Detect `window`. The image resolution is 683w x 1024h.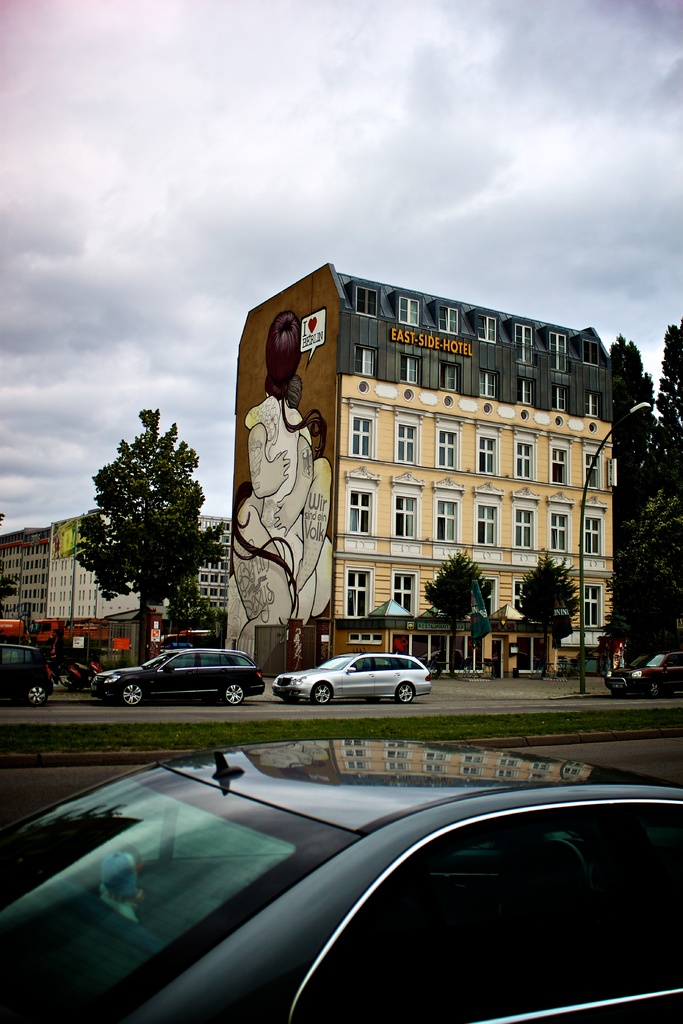
[left=395, top=410, right=422, bottom=469].
